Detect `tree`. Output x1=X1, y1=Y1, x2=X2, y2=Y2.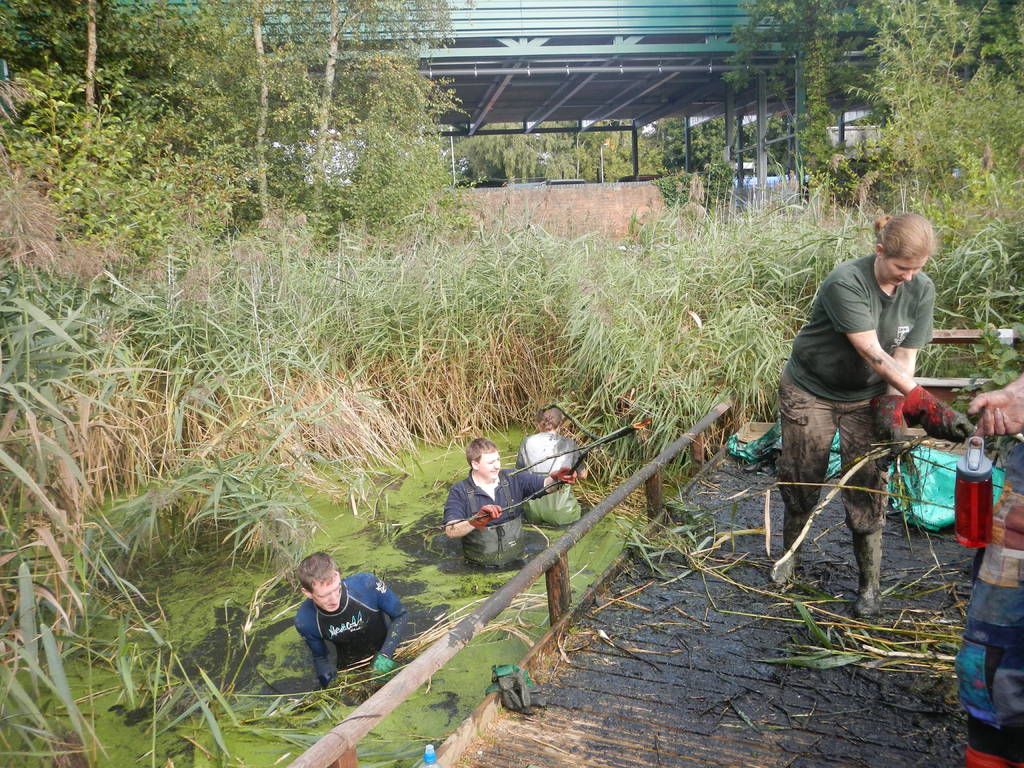
x1=719, y1=0, x2=1023, y2=217.
